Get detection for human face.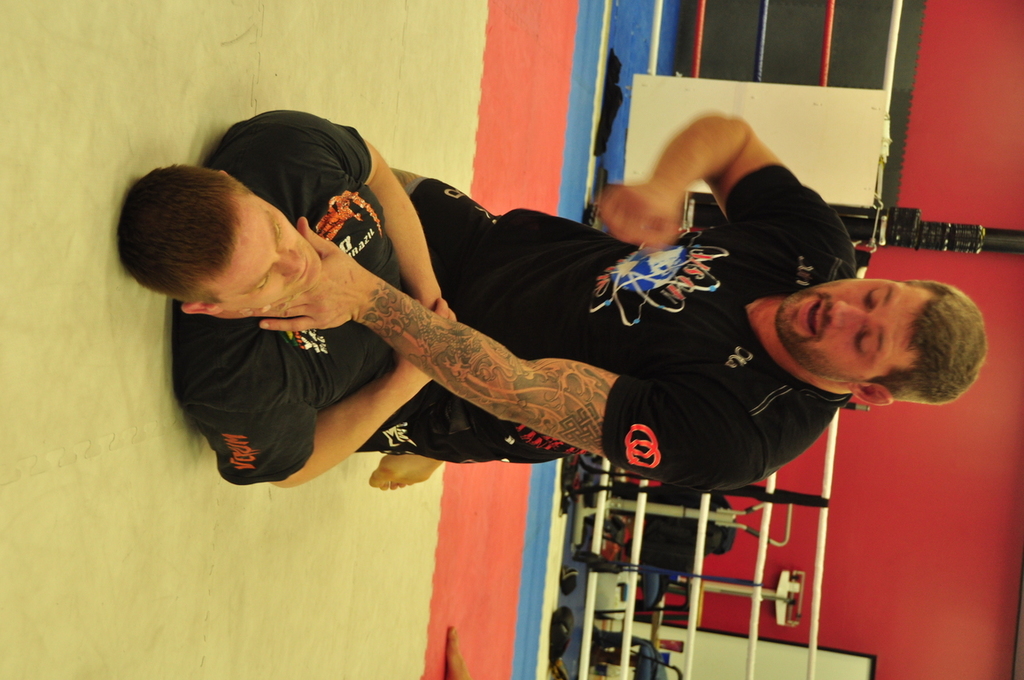
Detection: [left=772, top=277, right=945, bottom=384].
